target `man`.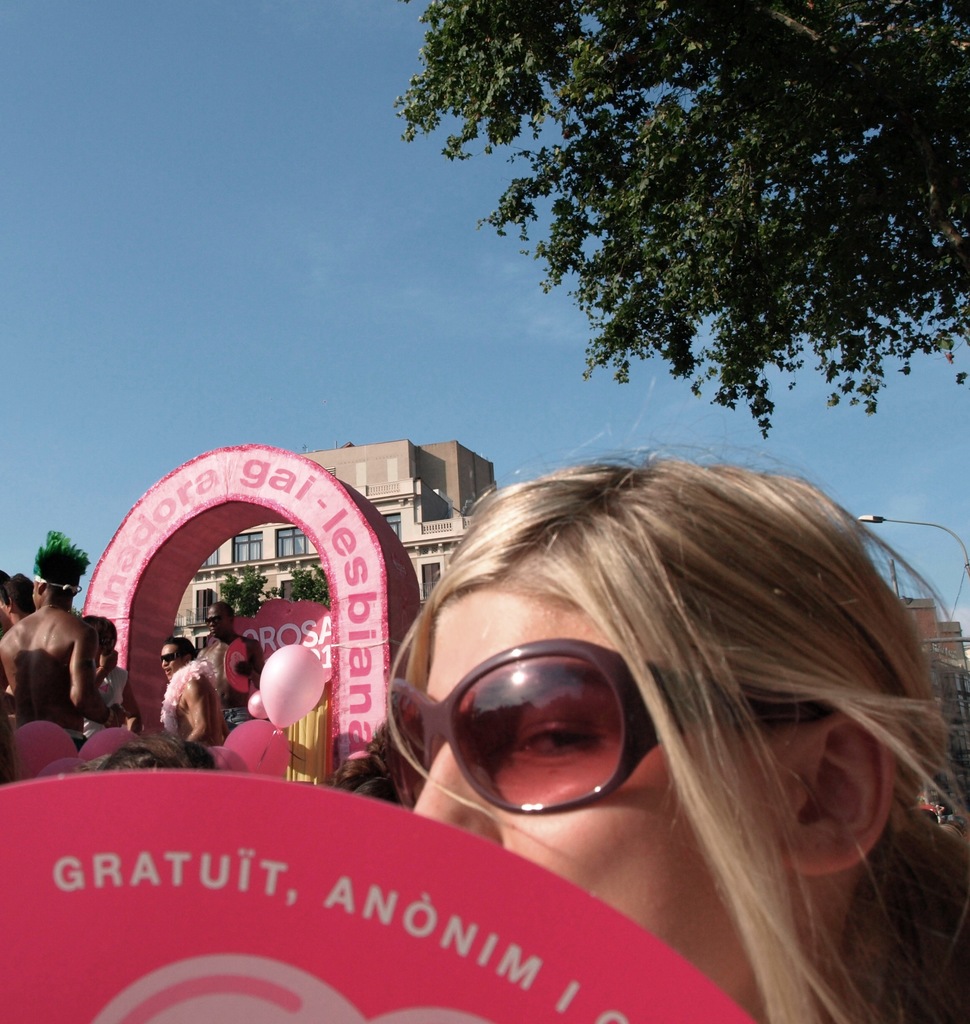
Target region: [199, 599, 264, 740].
